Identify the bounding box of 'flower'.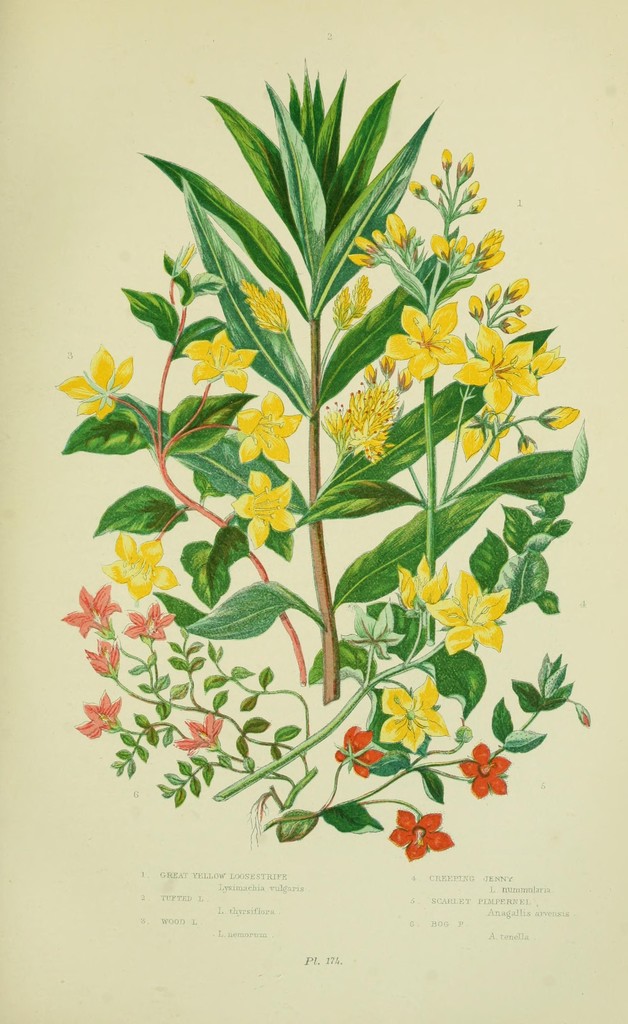
x1=229 y1=469 x2=296 y2=552.
